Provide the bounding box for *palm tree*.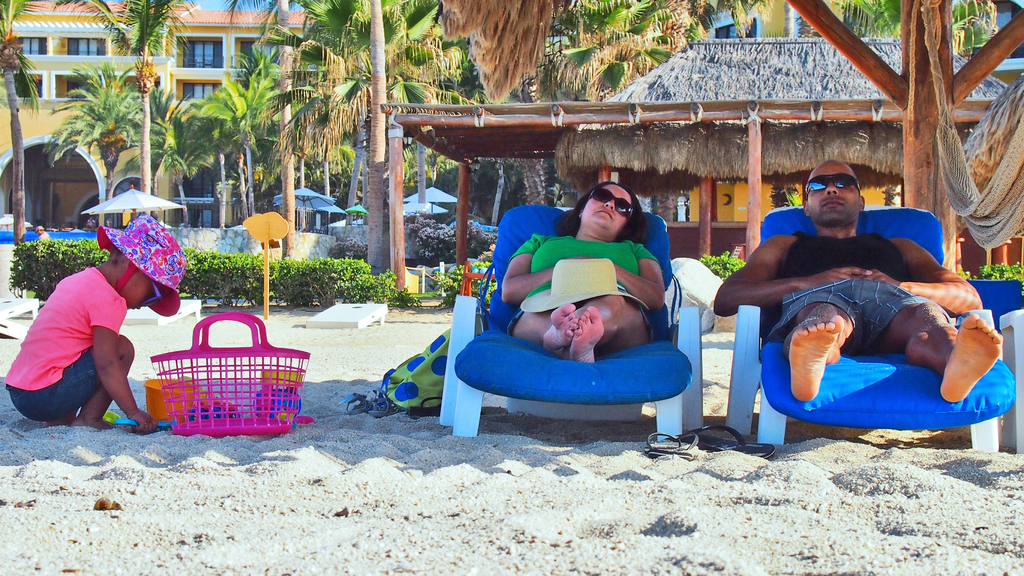
detection(0, 0, 40, 244).
